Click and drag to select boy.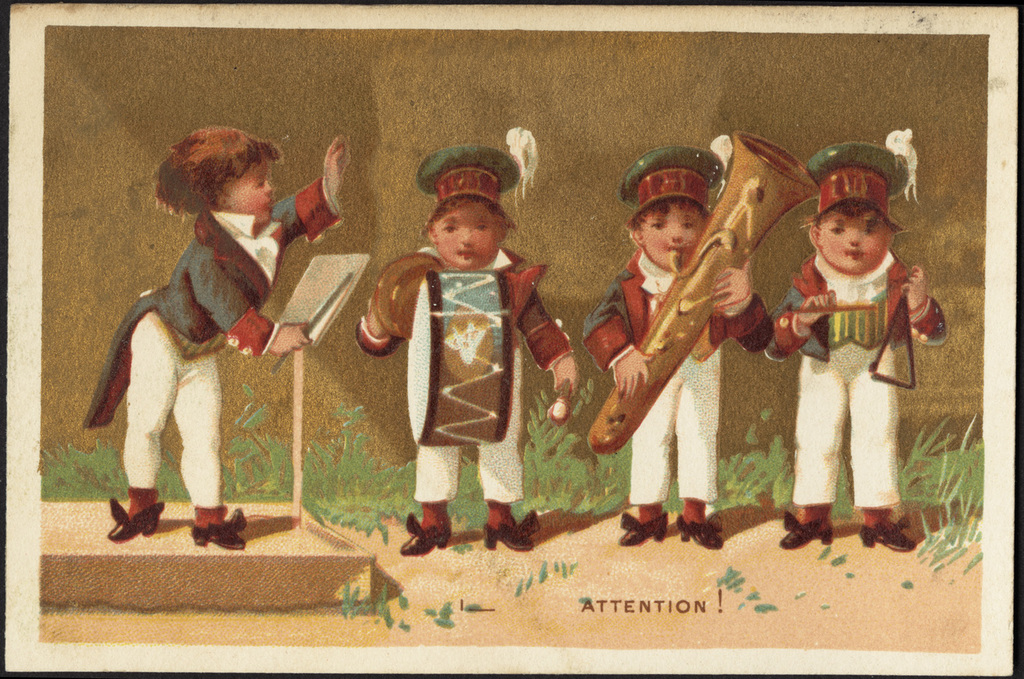
Selection: (124, 124, 352, 552).
